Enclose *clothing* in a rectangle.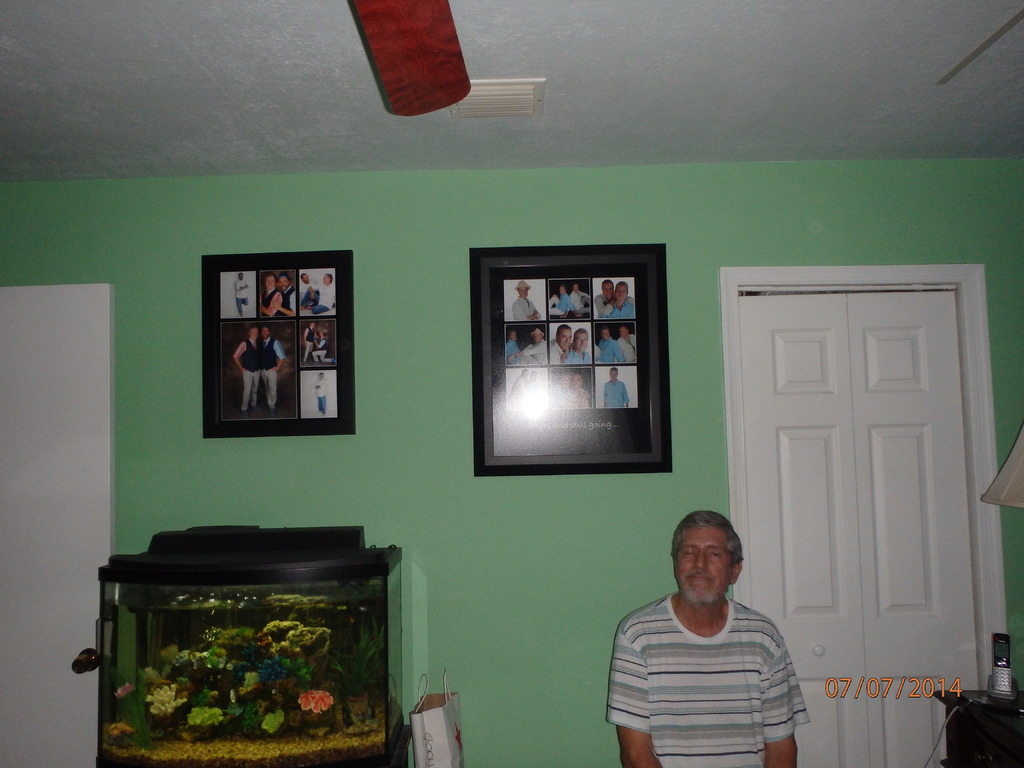
x1=619, y1=575, x2=820, y2=754.
